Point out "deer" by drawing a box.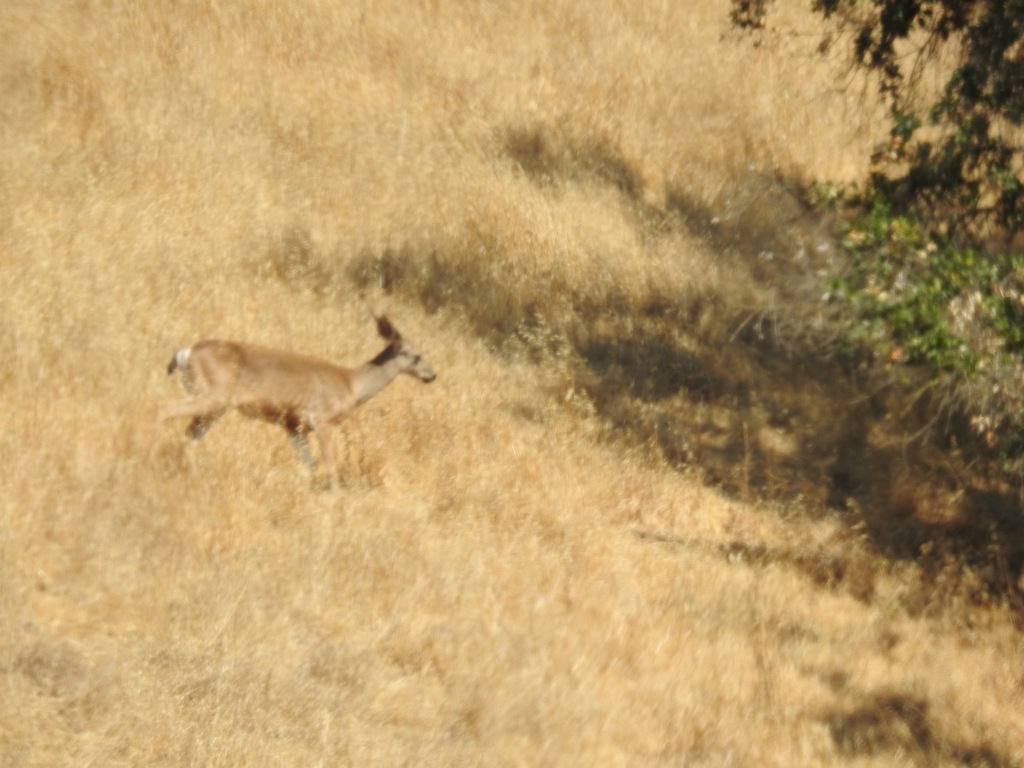
detection(156, 315, 439, 449).
